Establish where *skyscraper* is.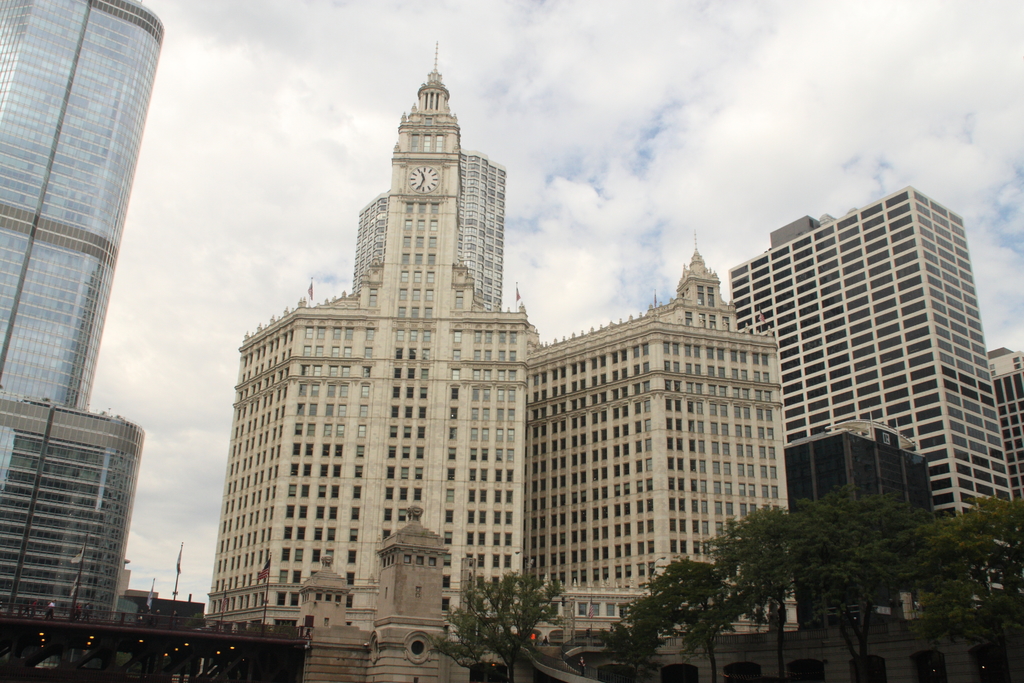
Established at [0,0,161,411].
